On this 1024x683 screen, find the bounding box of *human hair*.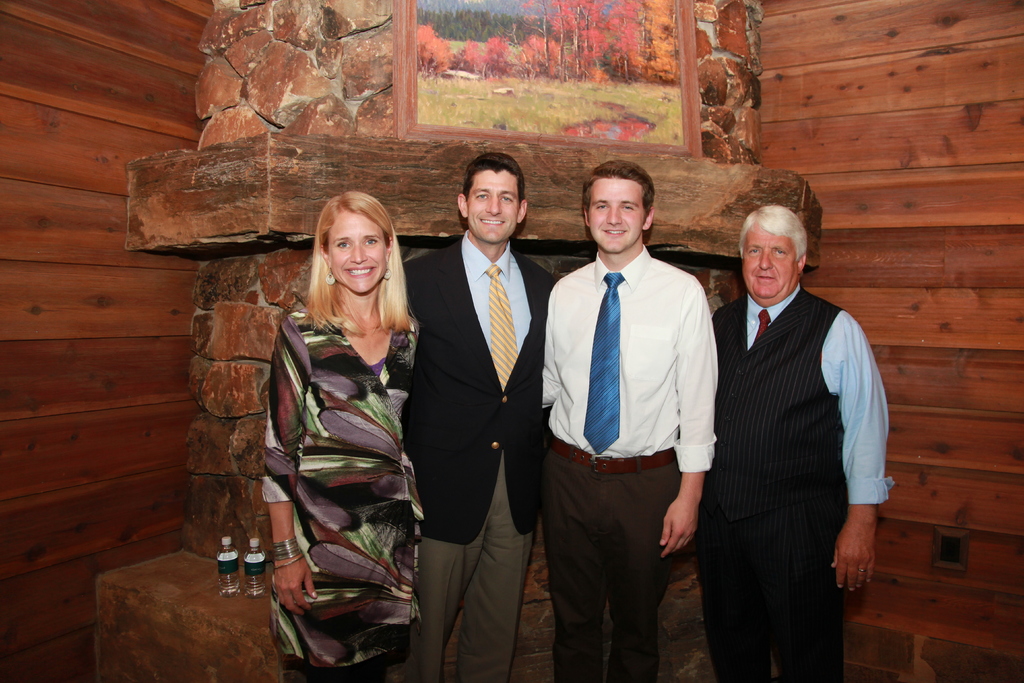
Bounding box: bbox=[462, 152, 525, 204].
